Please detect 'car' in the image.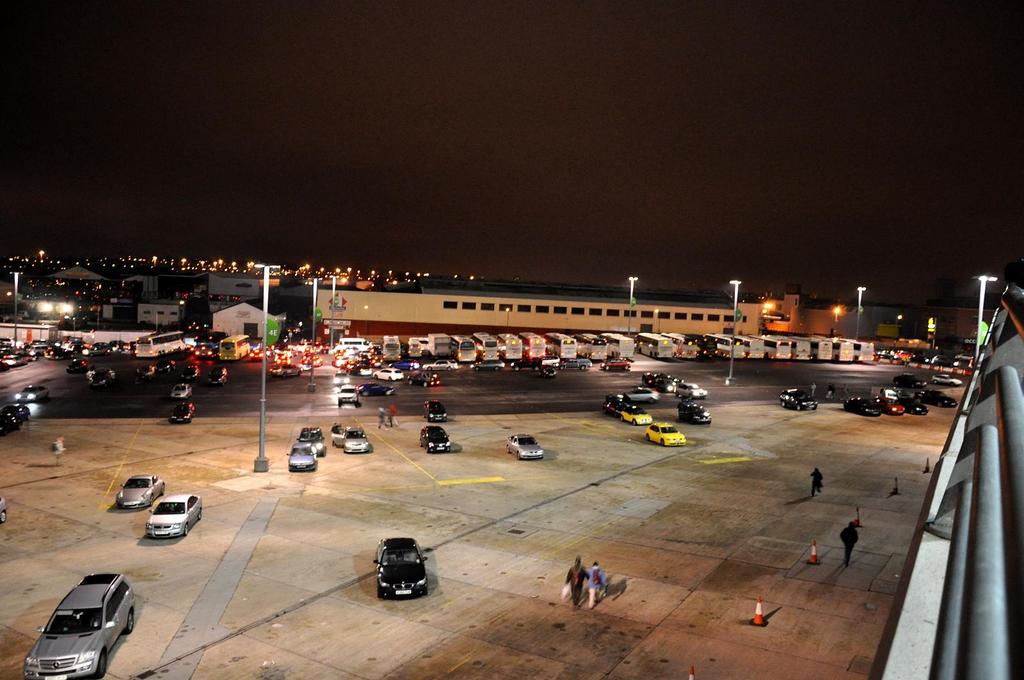
detection(934, 376, 961, 385).
